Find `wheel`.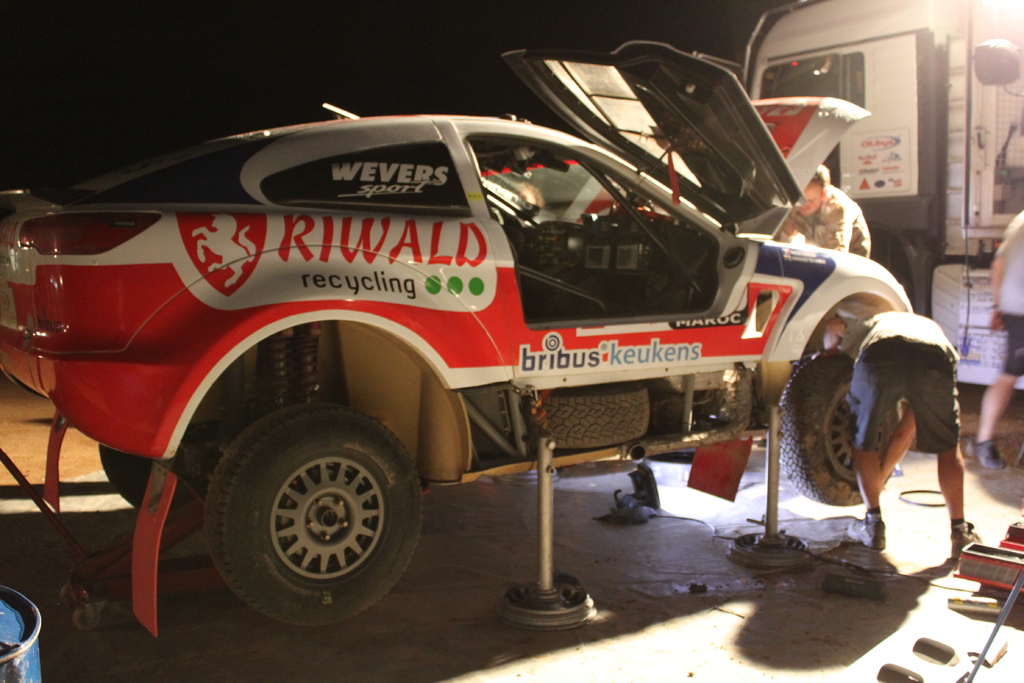
left=186, top=399, right=427, bottom=623.
